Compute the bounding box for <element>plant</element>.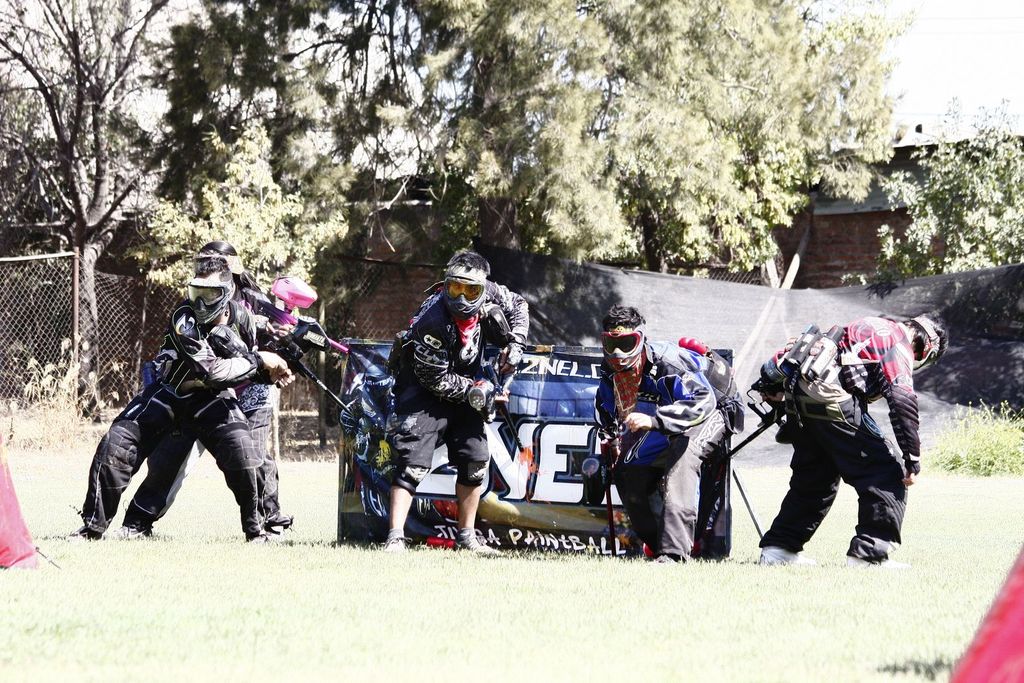
(x1=115, y1=121, x2=355, y2=316).
